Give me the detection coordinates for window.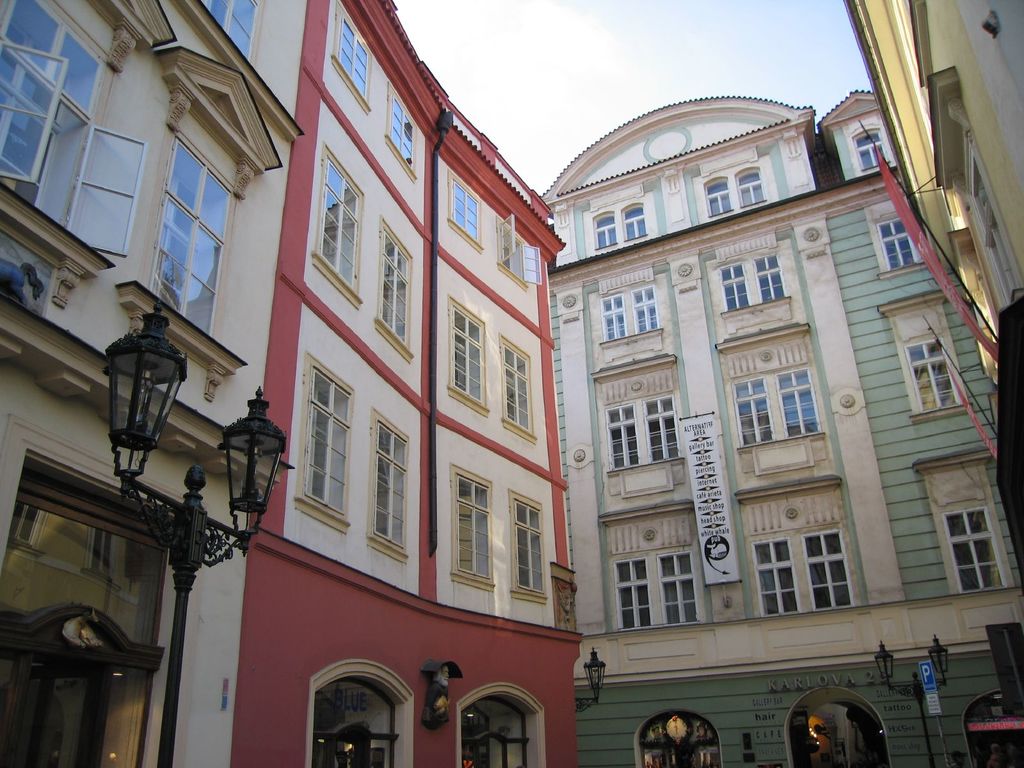
{"left": 865, "top": 217, "right": 925, "bottom": 273}.
